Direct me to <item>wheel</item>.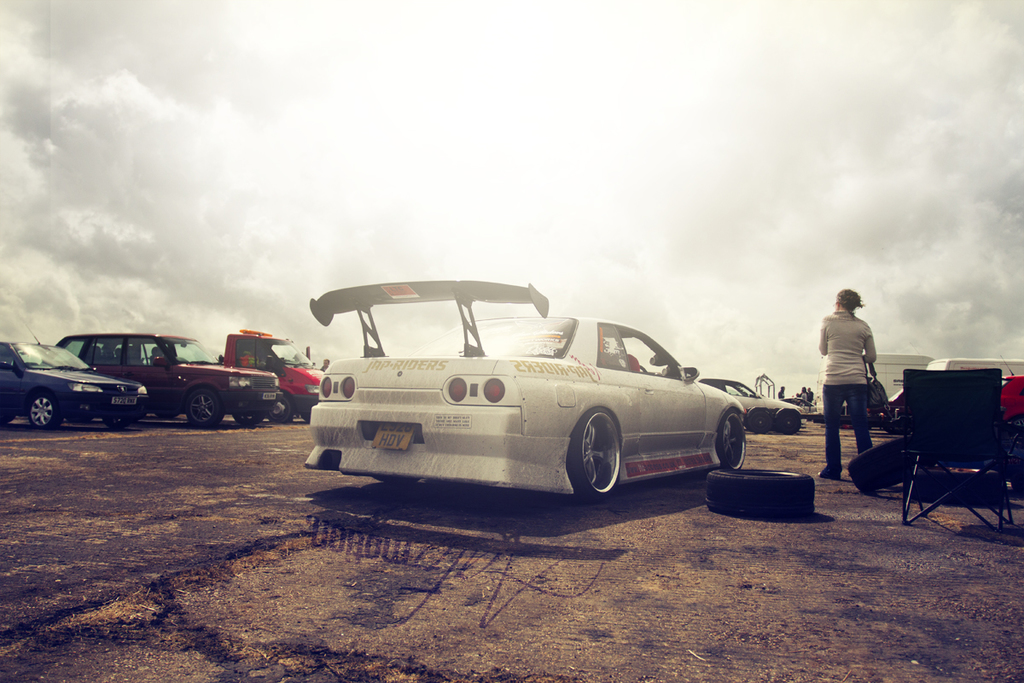
Direction: <region>704, 463, 817, 512</region>.
